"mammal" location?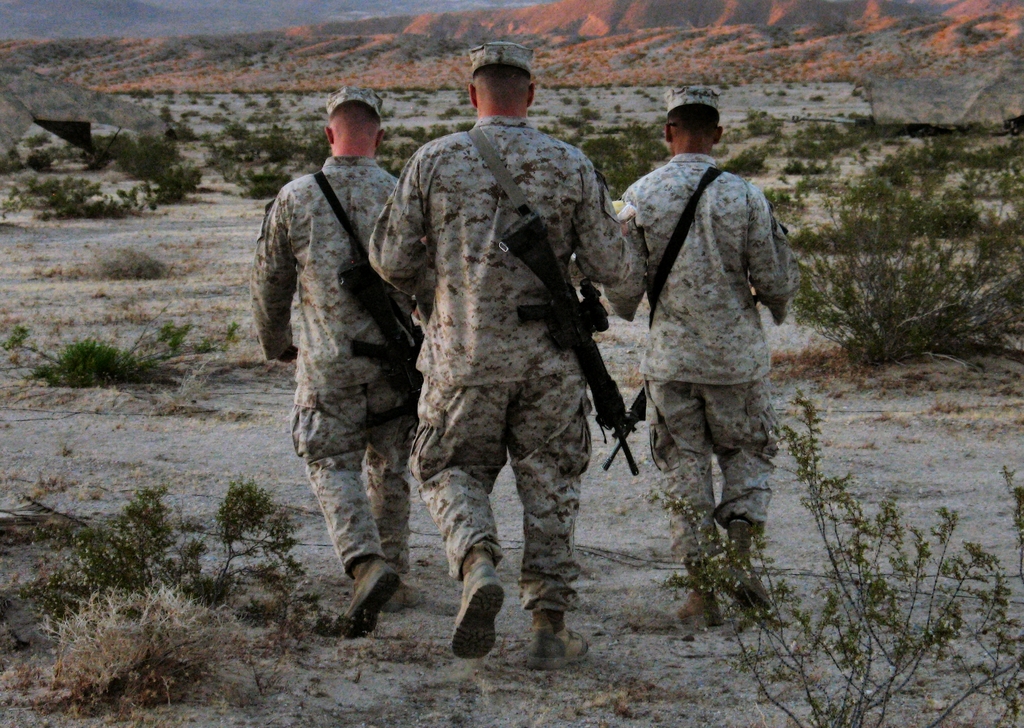
(x1=234, y1=84, x2=455, y2=624)
